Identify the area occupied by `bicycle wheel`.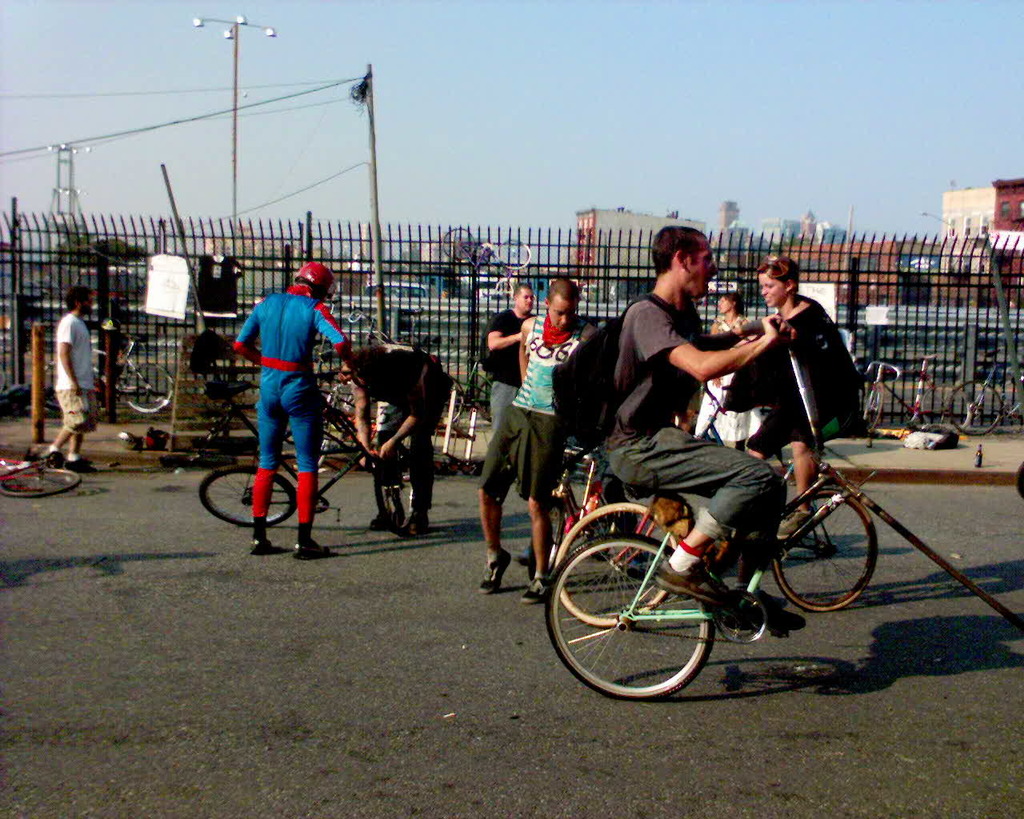
Area: (774, 486, 882, 619).
